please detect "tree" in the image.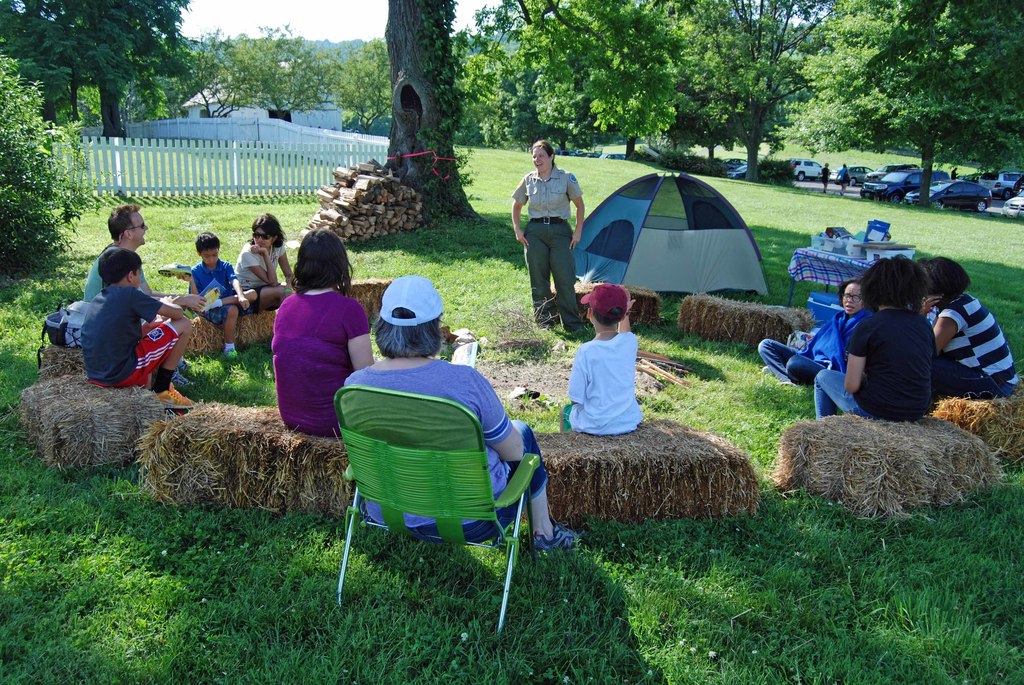
bbox=[850, 25, 1009, 184].
